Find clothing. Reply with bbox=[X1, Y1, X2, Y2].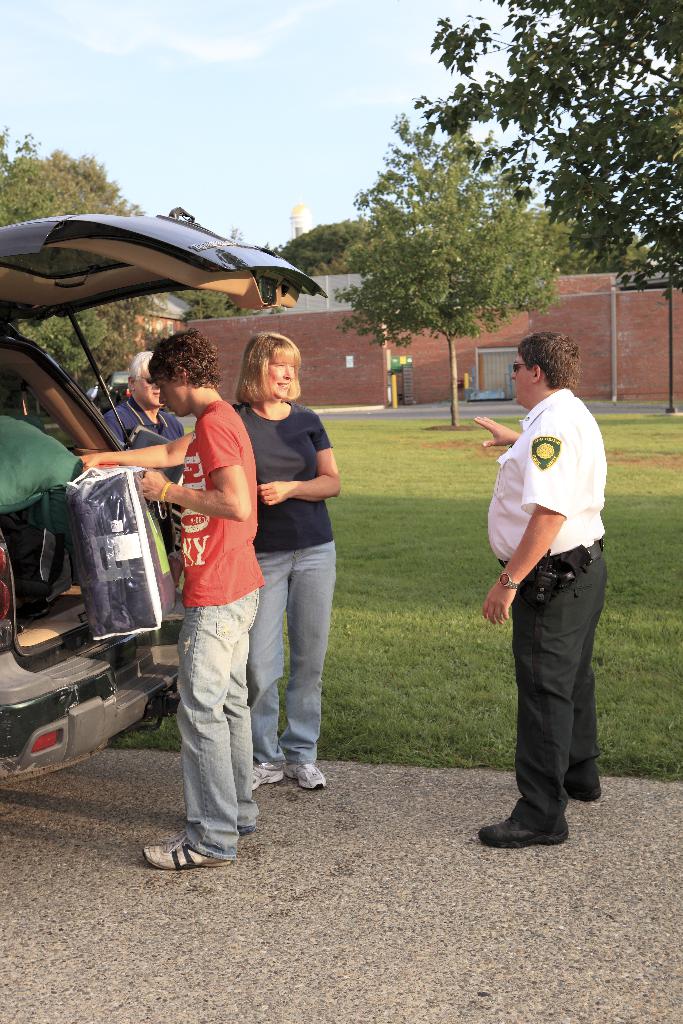
bbox=[231, 402, 336, 764].
